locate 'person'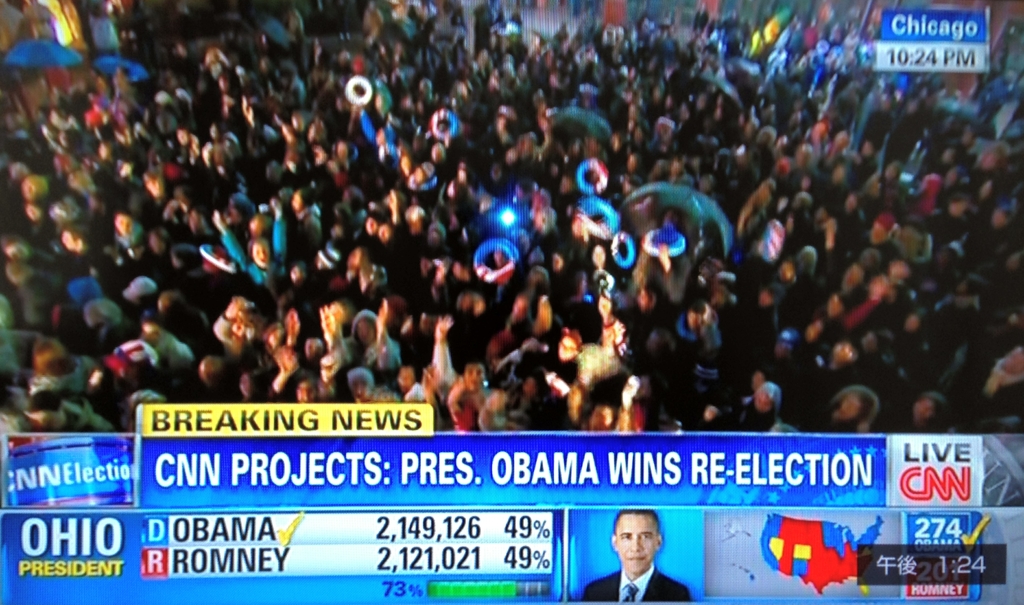
bbox=(596, 516, 686, 601)
